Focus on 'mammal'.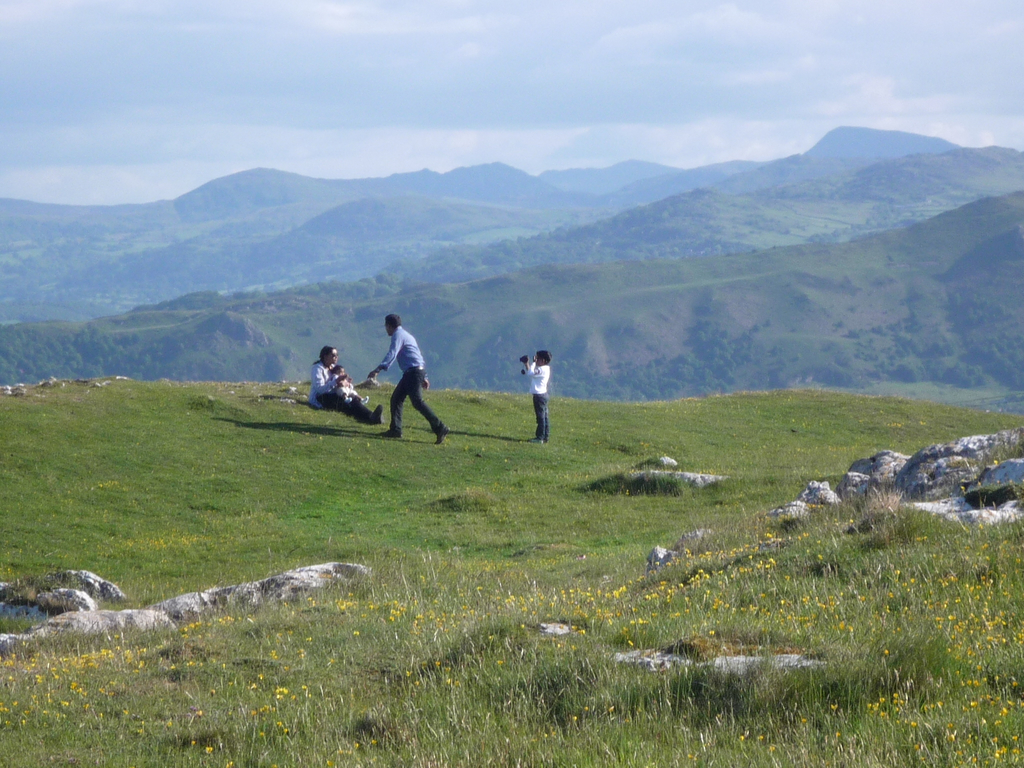
Focused at [x1=522, y1=346, x2=551, y2=444].
